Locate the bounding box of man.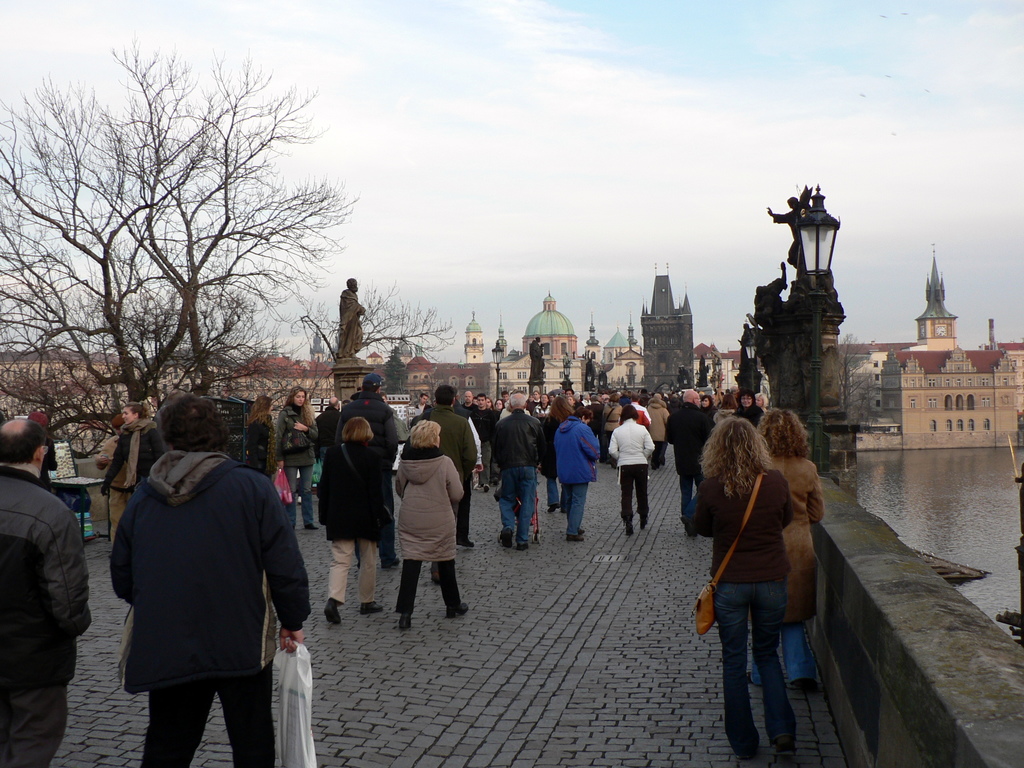
Bounding box: (465,393,493,492).
